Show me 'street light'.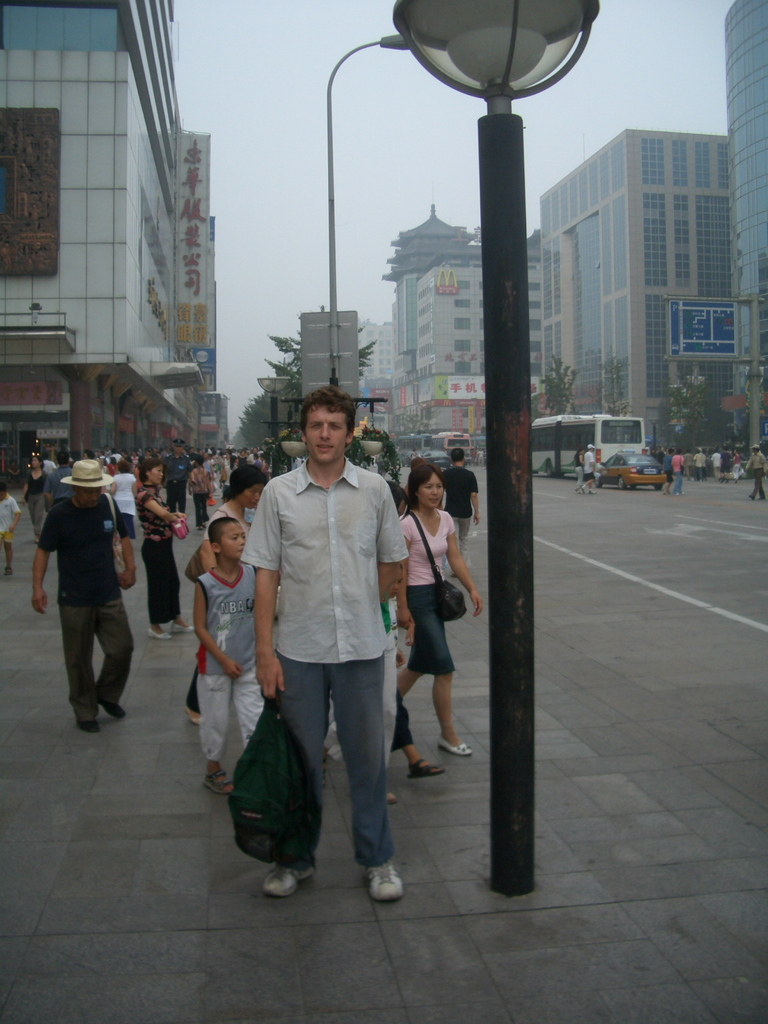
'street light' is here: (387, 0, 605, 908).
